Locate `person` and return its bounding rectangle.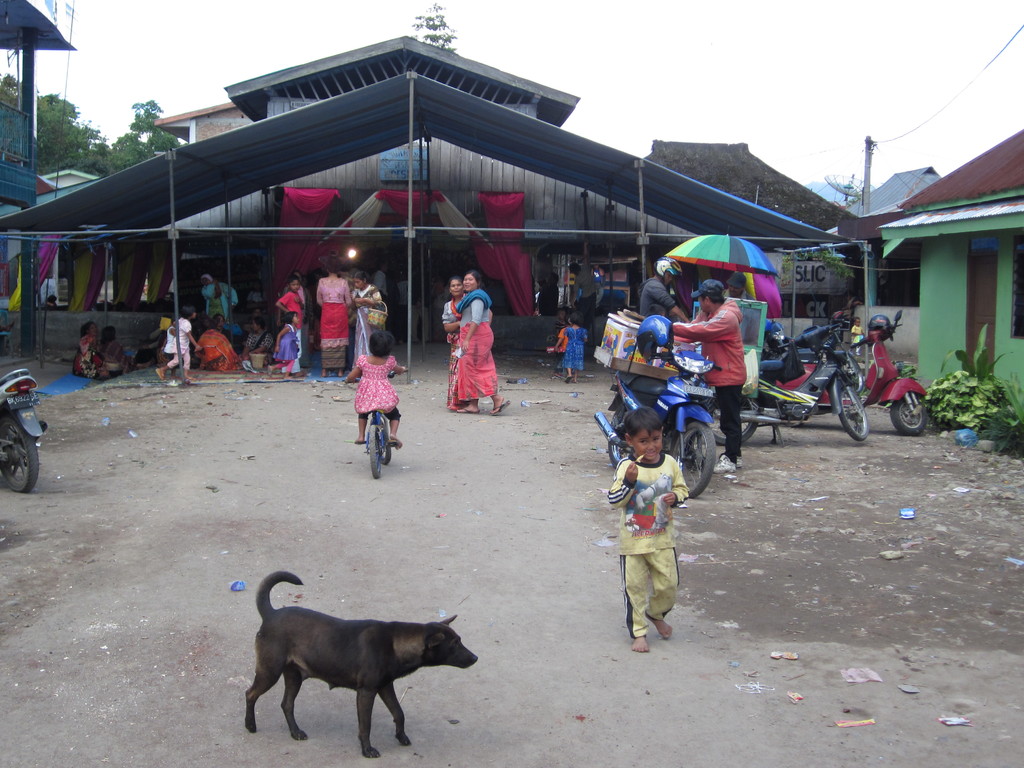
locate(157, 320, 176, 378).
